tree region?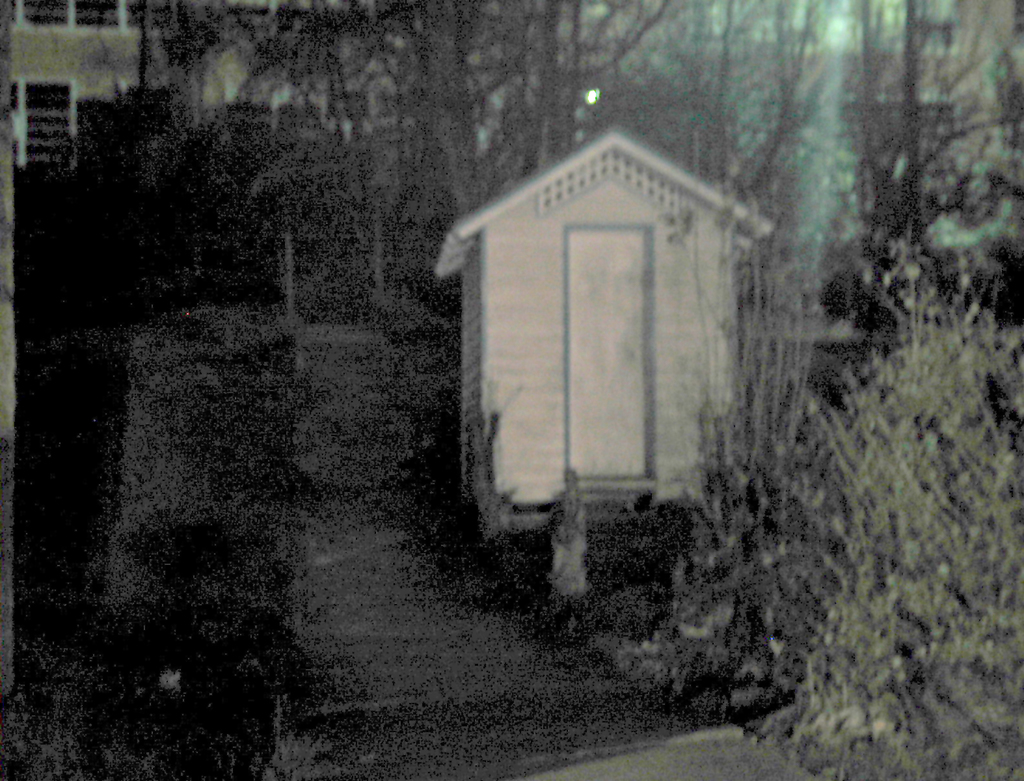
[349,6,440,279]
